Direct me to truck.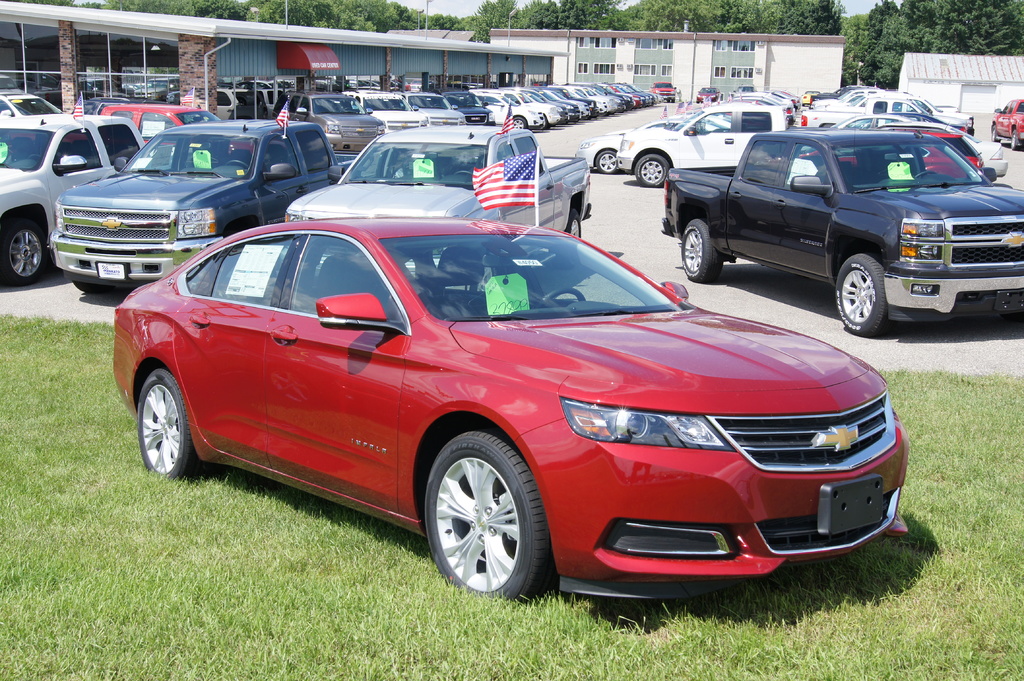
Direction: crop(657, 108, 1023, 335).
